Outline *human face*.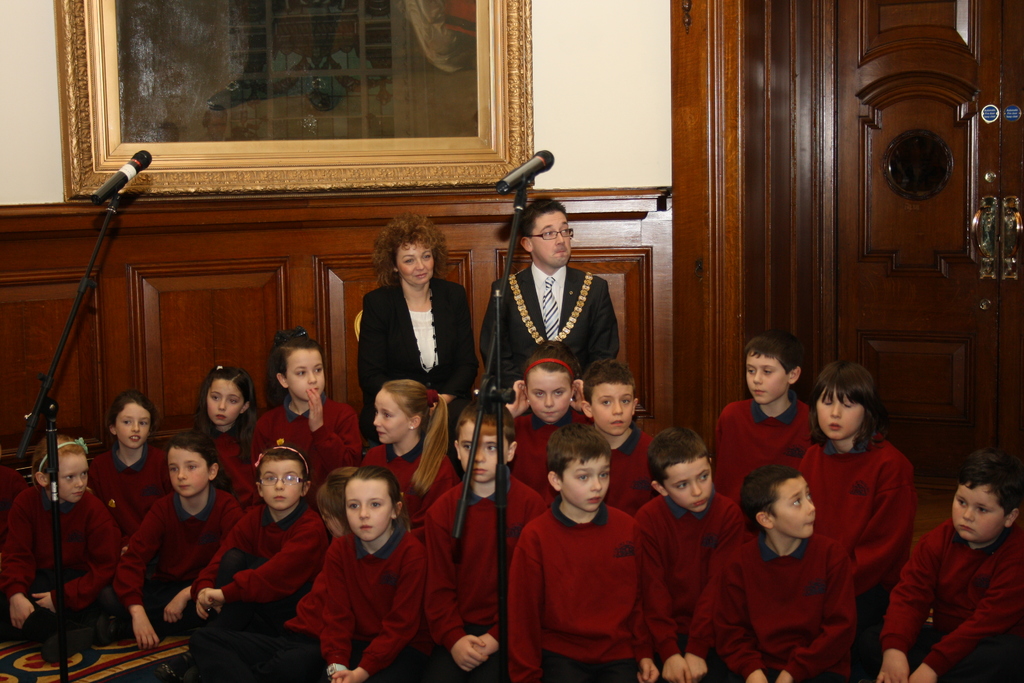
Outline: BBox(745, 355, 789, 404).
